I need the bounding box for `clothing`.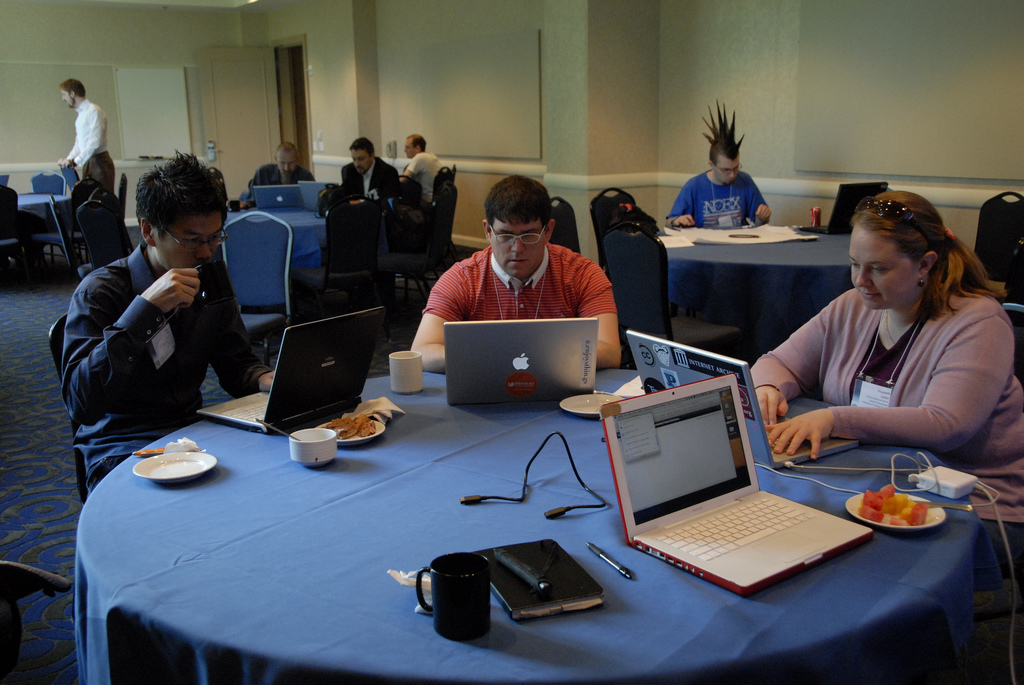
Here it is: bbox=(750, 247, 1005, 480).
